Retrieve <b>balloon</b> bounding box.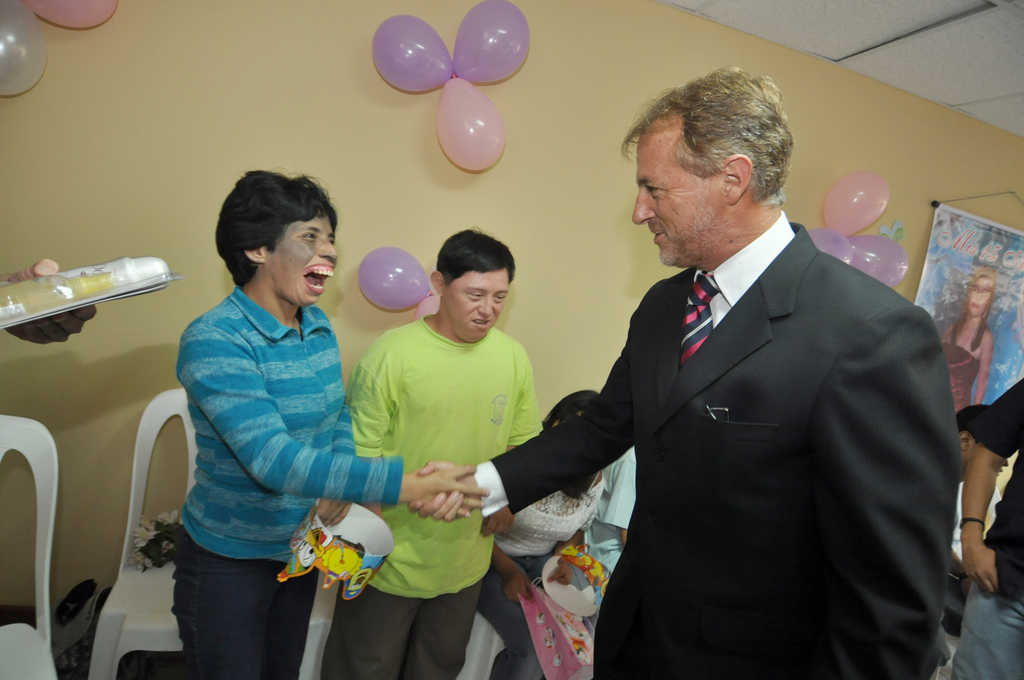
Bounding box: bbox=(847, 225, 908, 282).
